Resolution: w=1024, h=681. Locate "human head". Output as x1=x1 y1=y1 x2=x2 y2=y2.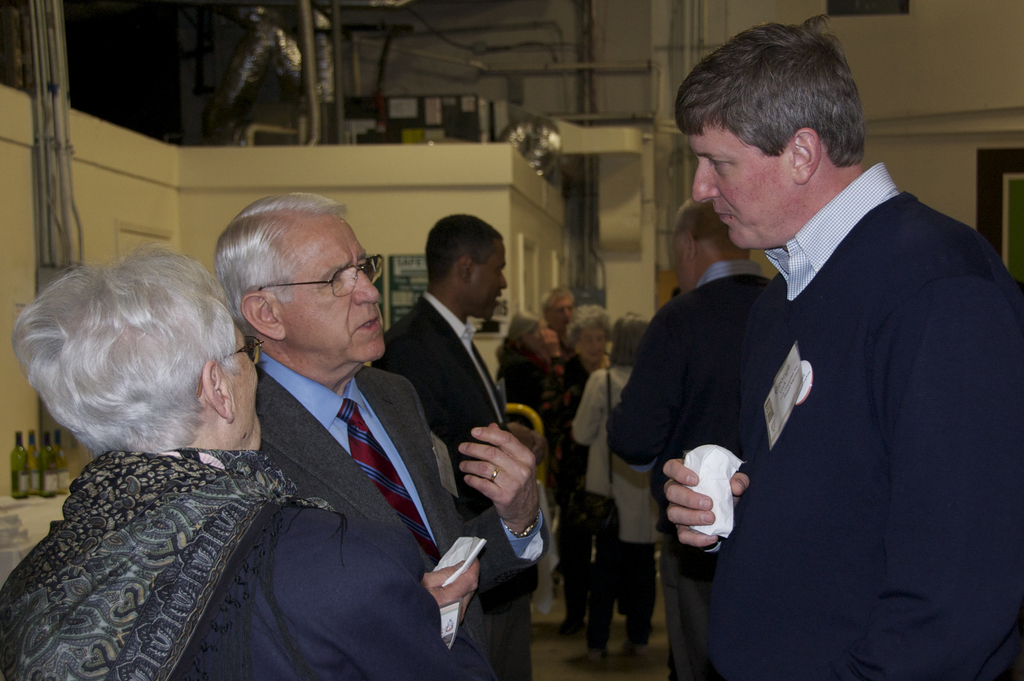
x1=424 y1=215 x2=505 y2=322.
